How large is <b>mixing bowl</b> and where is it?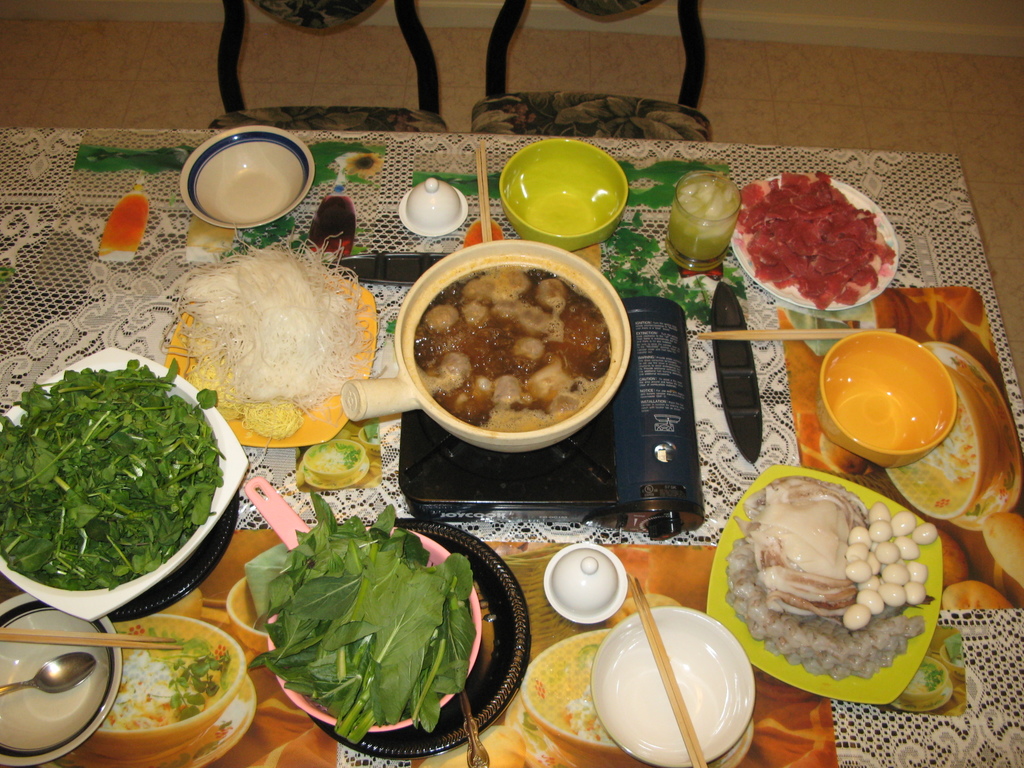
Bounding box: box=[884, 367, 1006, 521].
